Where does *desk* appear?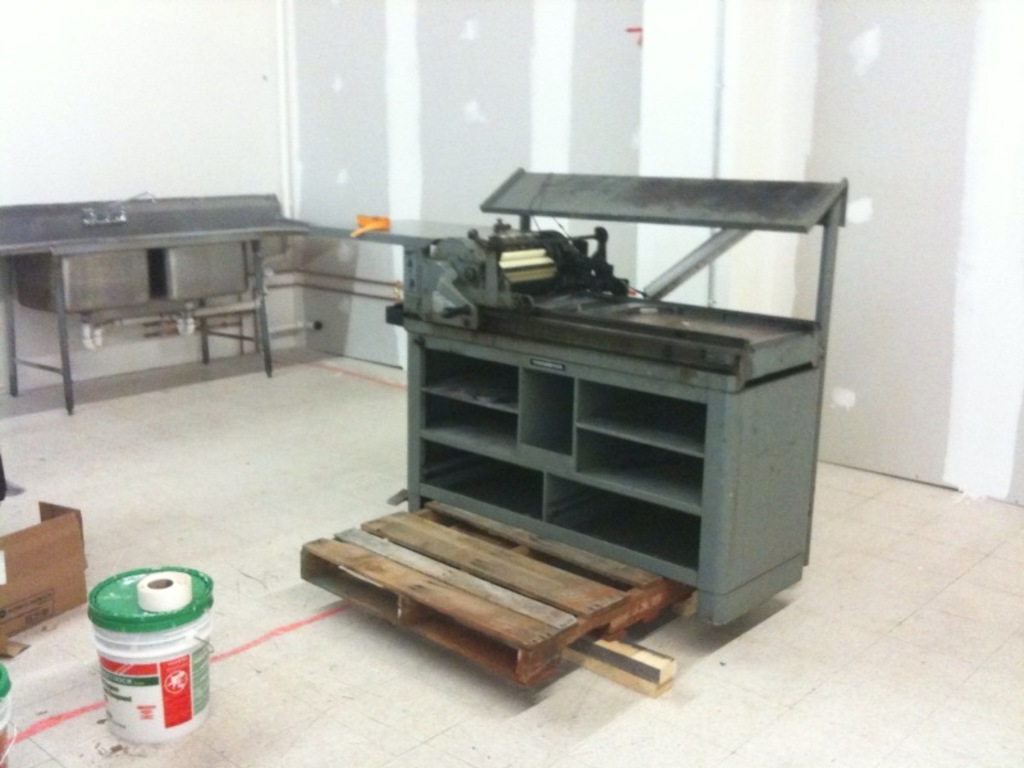
Appears at 14, 204, 303, 415.
